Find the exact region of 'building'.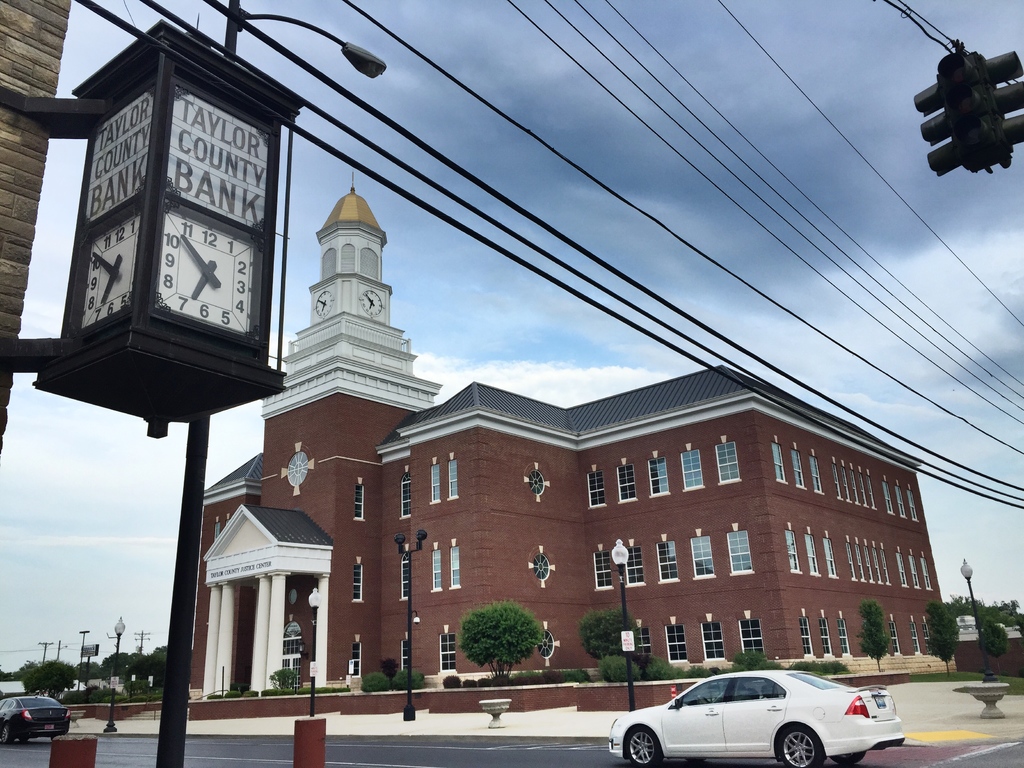
Exact region: box(191, 172, 957, 709).
